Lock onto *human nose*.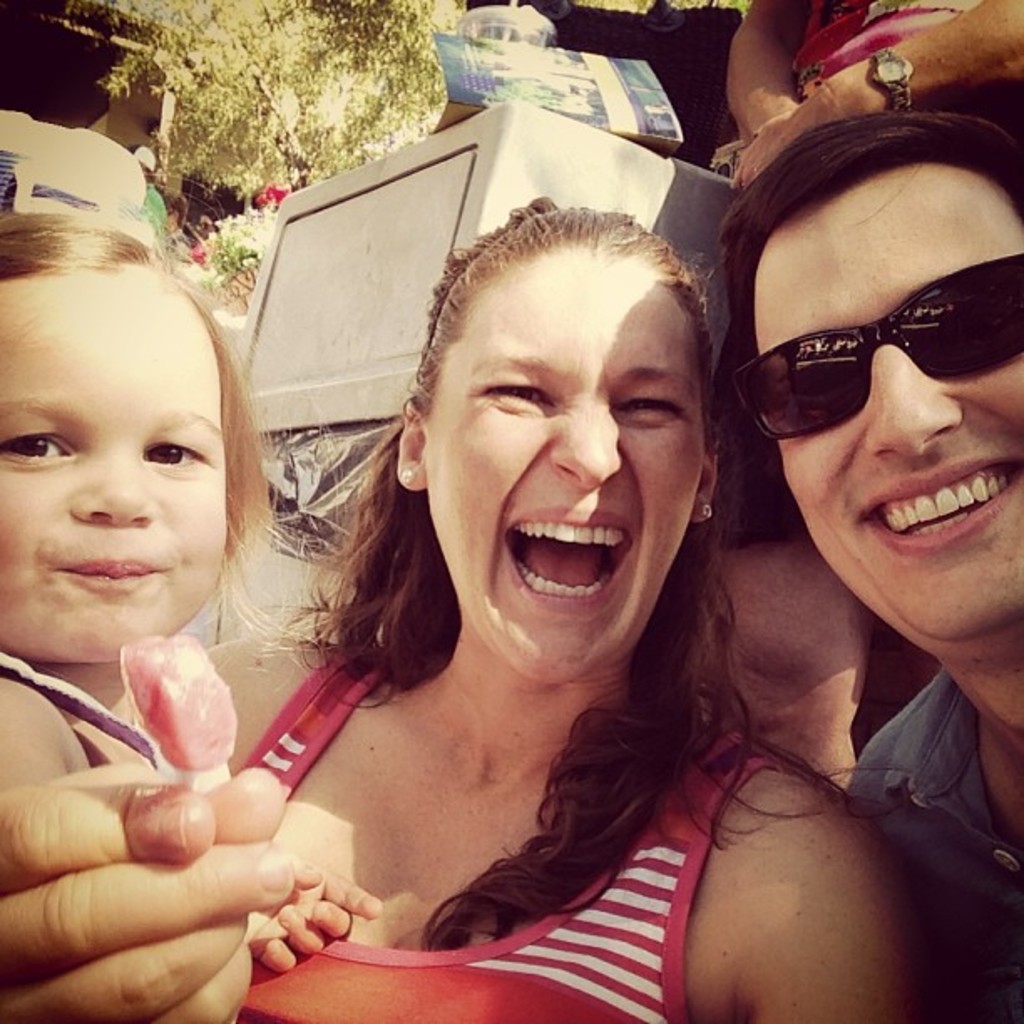
Locked: detection(863, 338, 959, 453).
